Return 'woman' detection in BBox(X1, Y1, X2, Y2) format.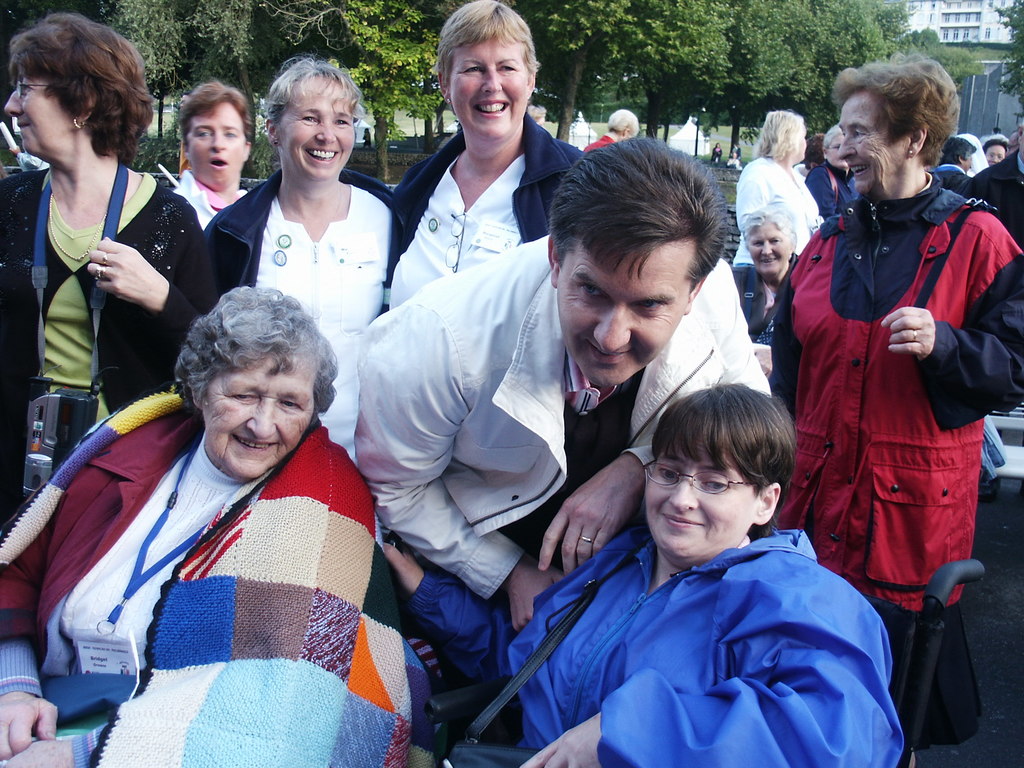
BBox(771, 61, 1023, 682).
